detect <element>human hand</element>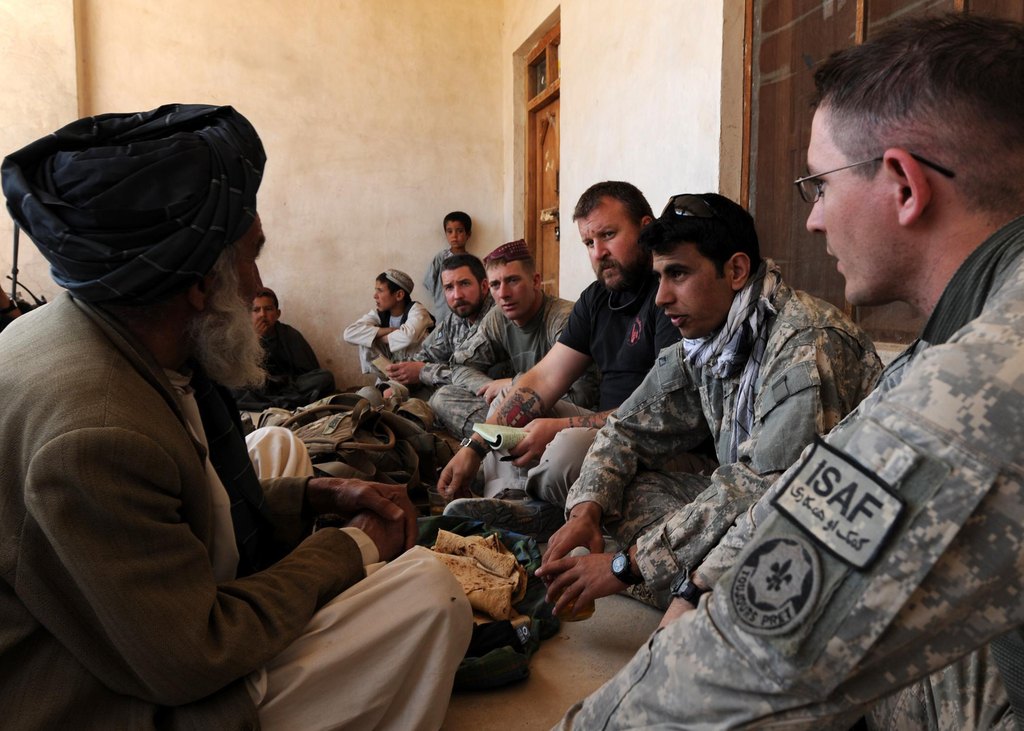
{"left": 346, "top": 515, "right": 406, "bottom": 559}
